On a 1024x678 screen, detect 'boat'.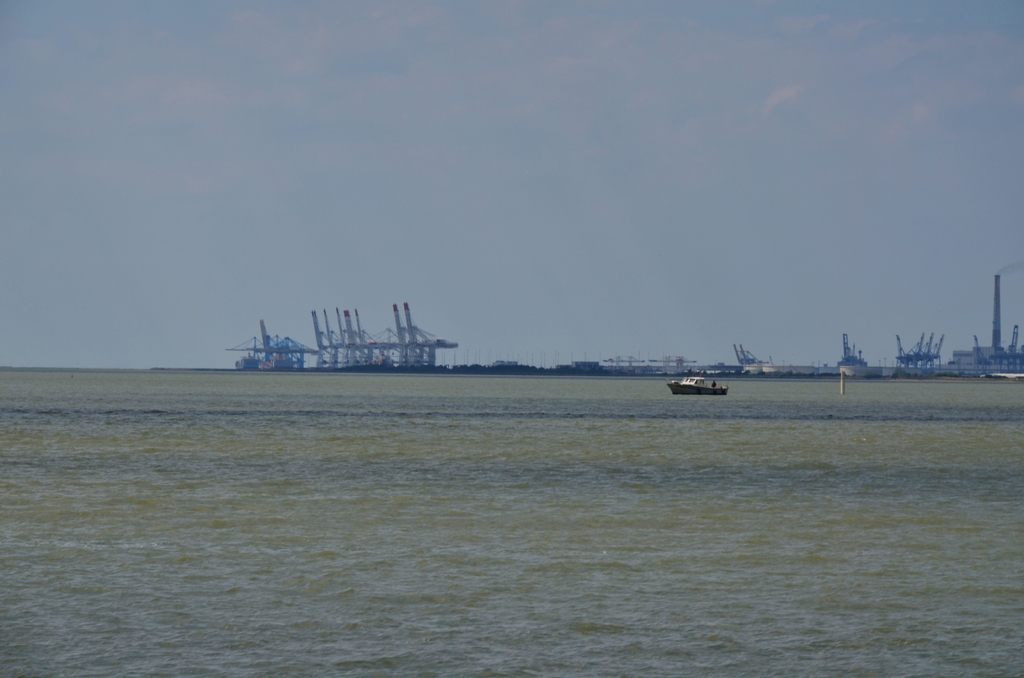
[670, 375, 727, 394].
